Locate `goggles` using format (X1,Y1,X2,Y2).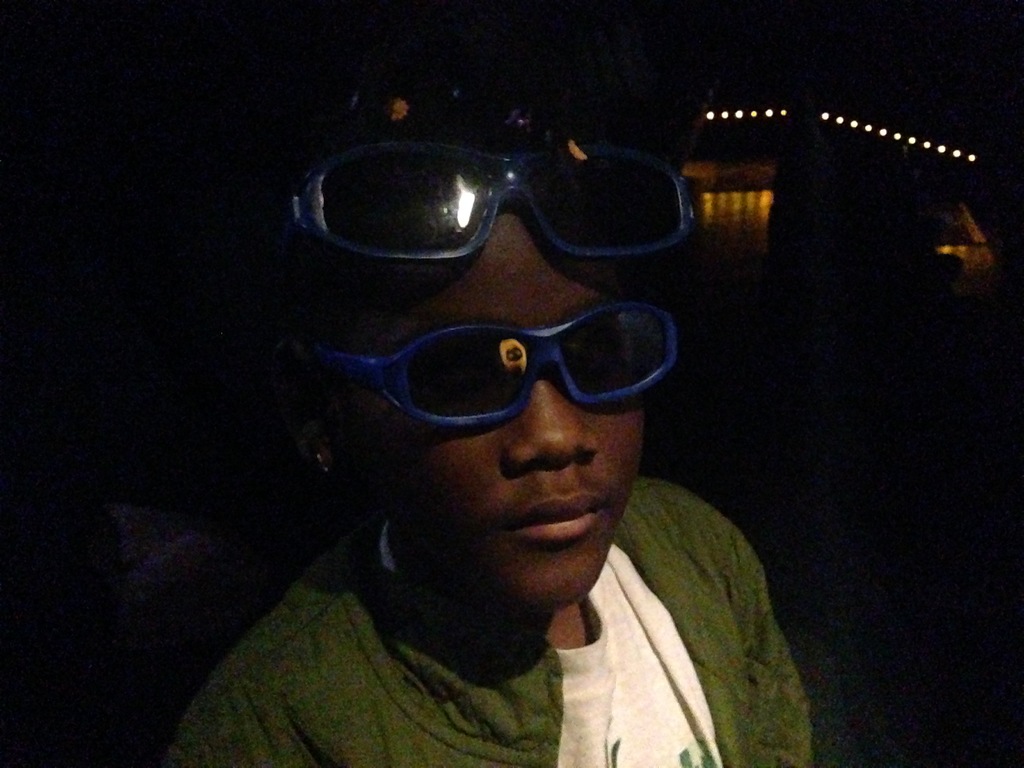
(308,299,682,437).
